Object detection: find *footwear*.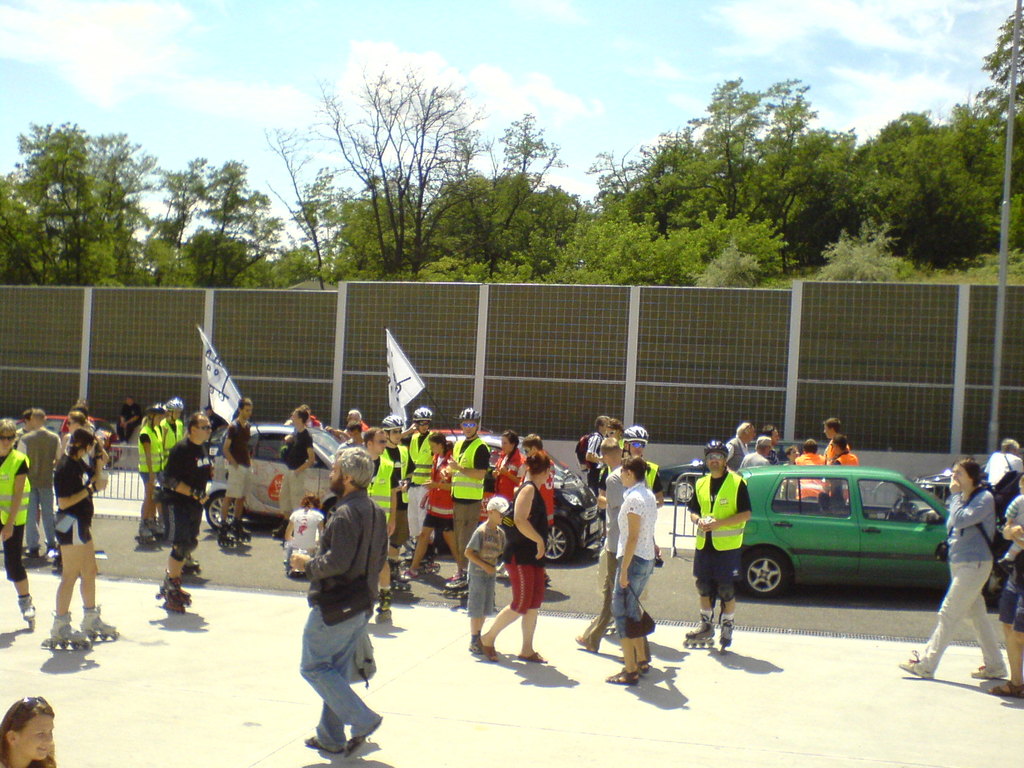
select_region(312, 730, 346, 757).
